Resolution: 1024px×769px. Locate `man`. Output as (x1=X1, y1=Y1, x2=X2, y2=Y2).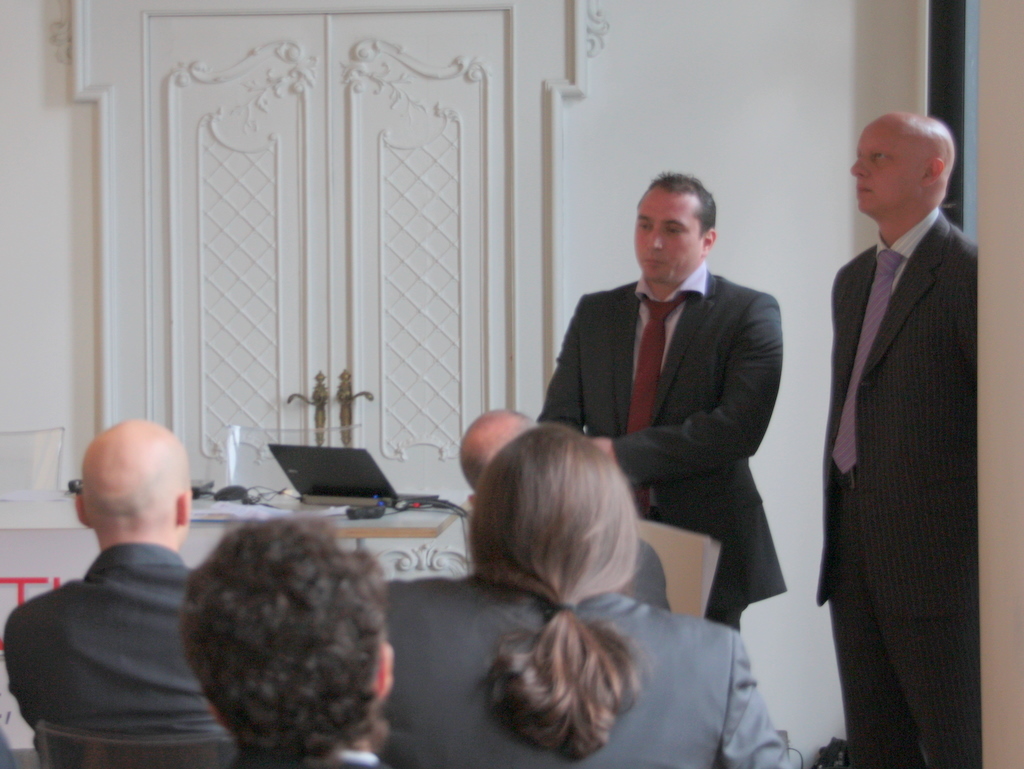
(x1=380, y1=425, x2=797, y2=768).
